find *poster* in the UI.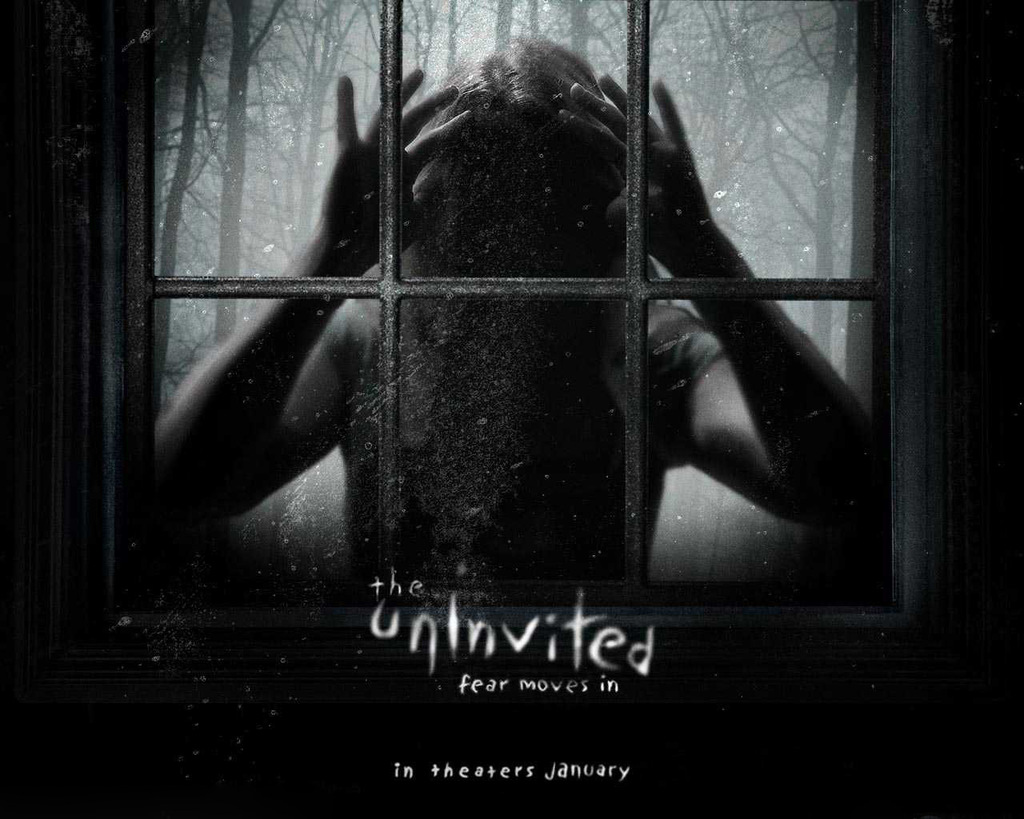
UI element at x1=0, y1=0, x2=1023, y2=818.
